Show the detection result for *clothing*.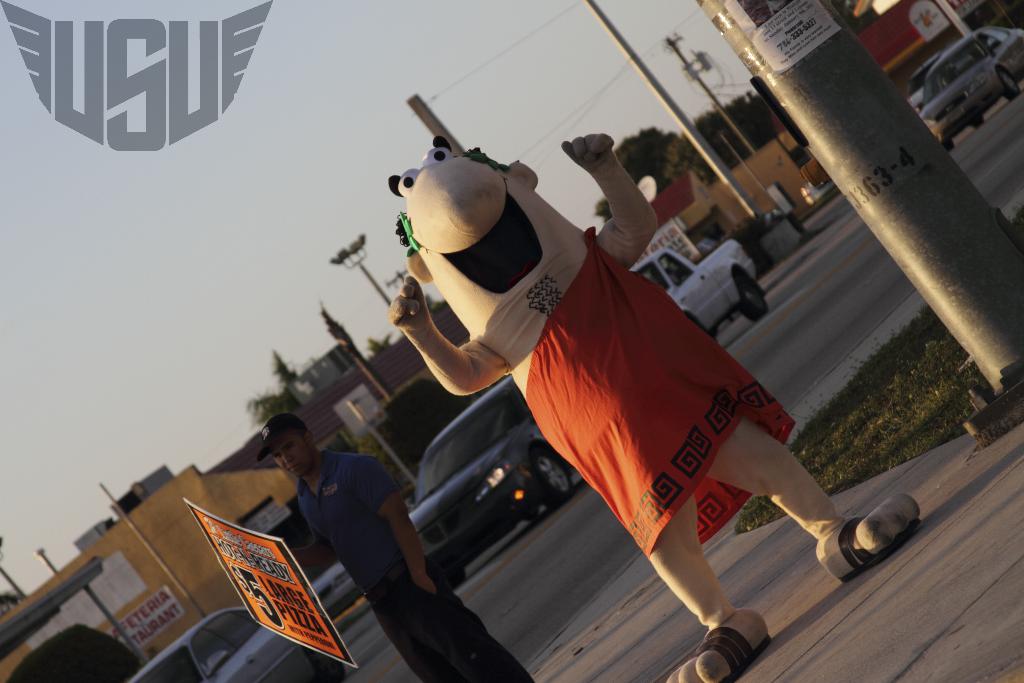
x1=490 y1=128 x2=774 y2=572.
